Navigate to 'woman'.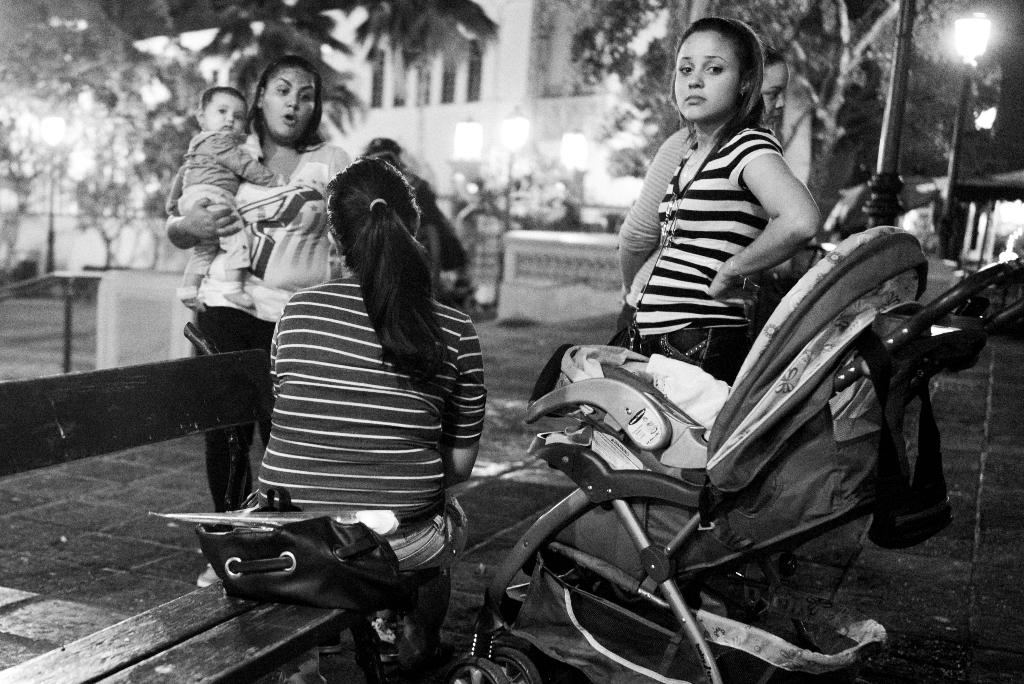
Navigation target: l=255, t=158, r=484, b=632.
